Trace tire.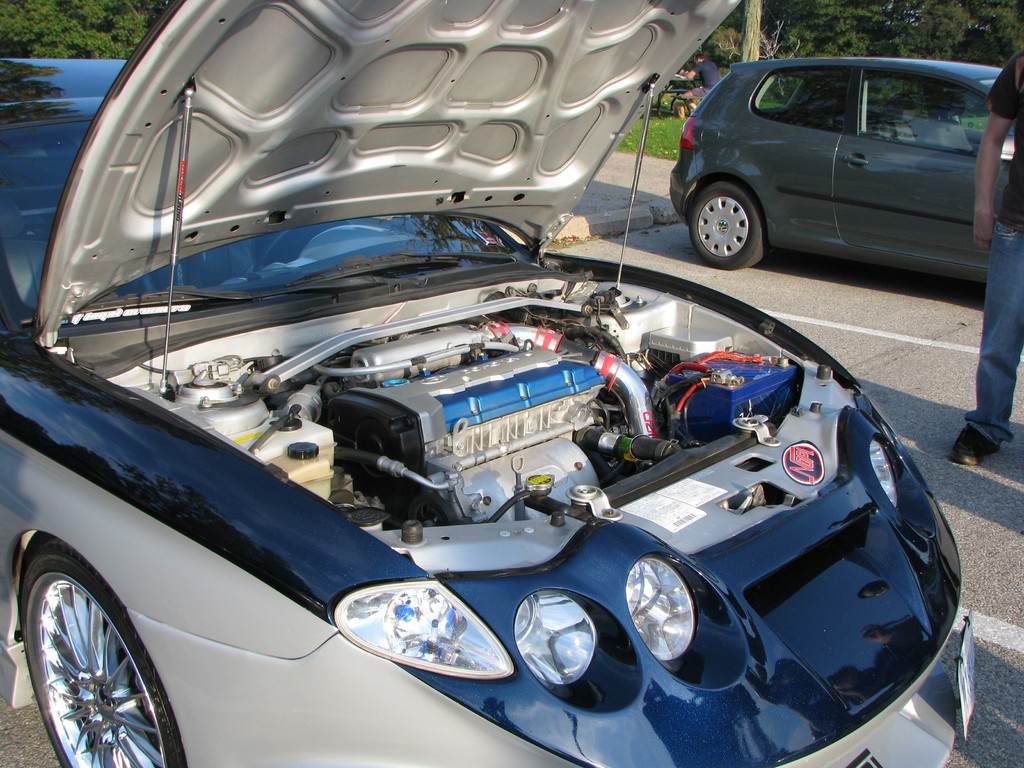
Traced to bbox=[682, 175, 775, 271].
